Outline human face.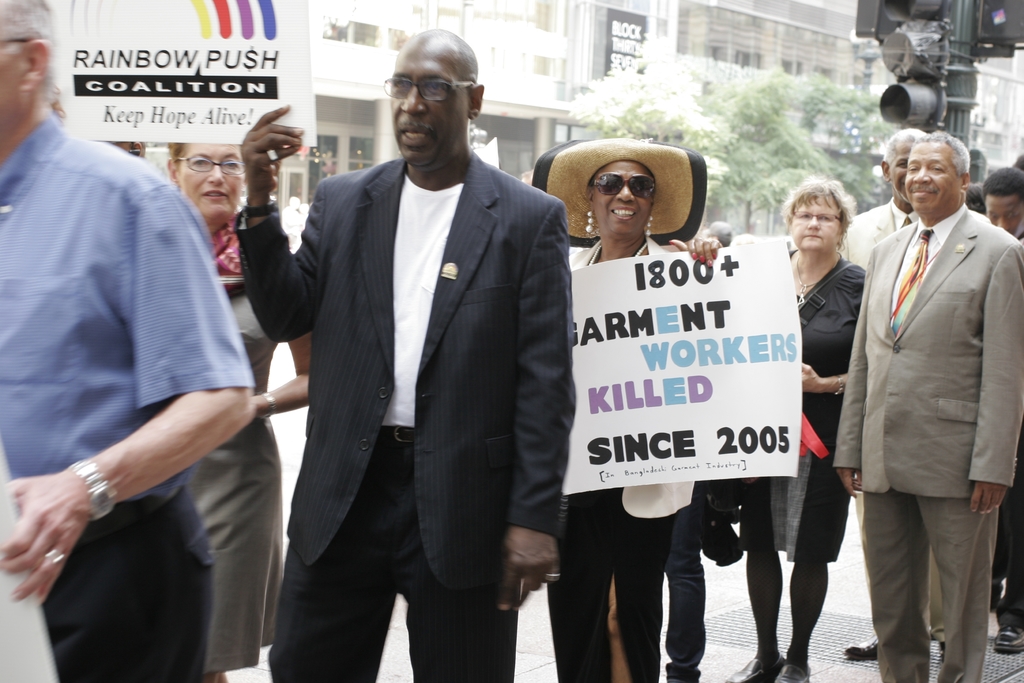
Outline: box(0, 28, 26, 128).
